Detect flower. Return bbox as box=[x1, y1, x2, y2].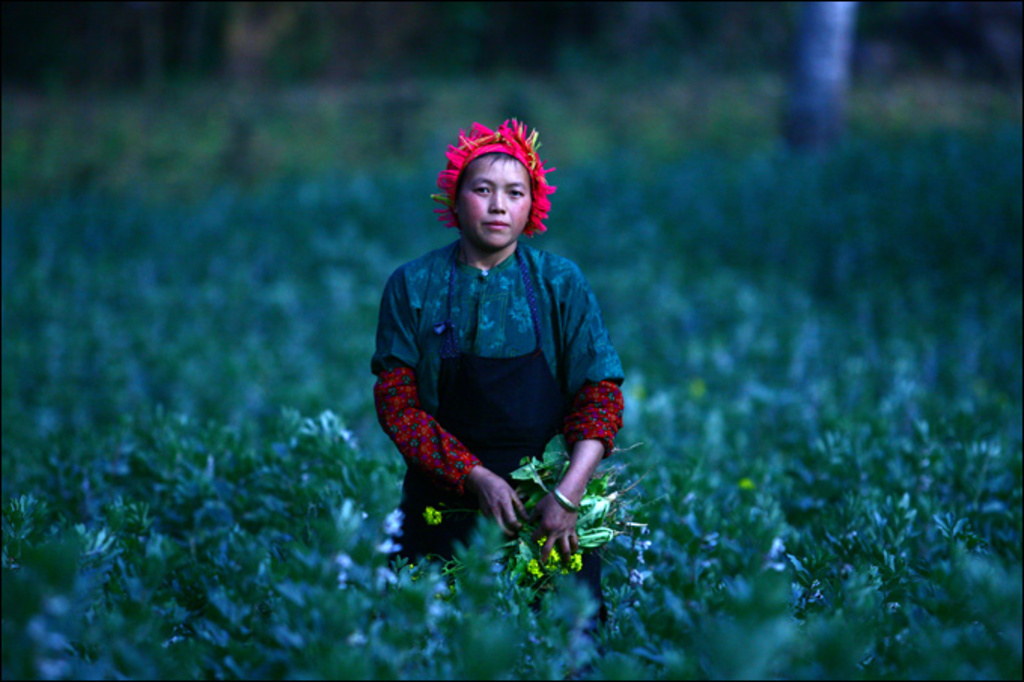
box=[566, 550, 586, 574].
